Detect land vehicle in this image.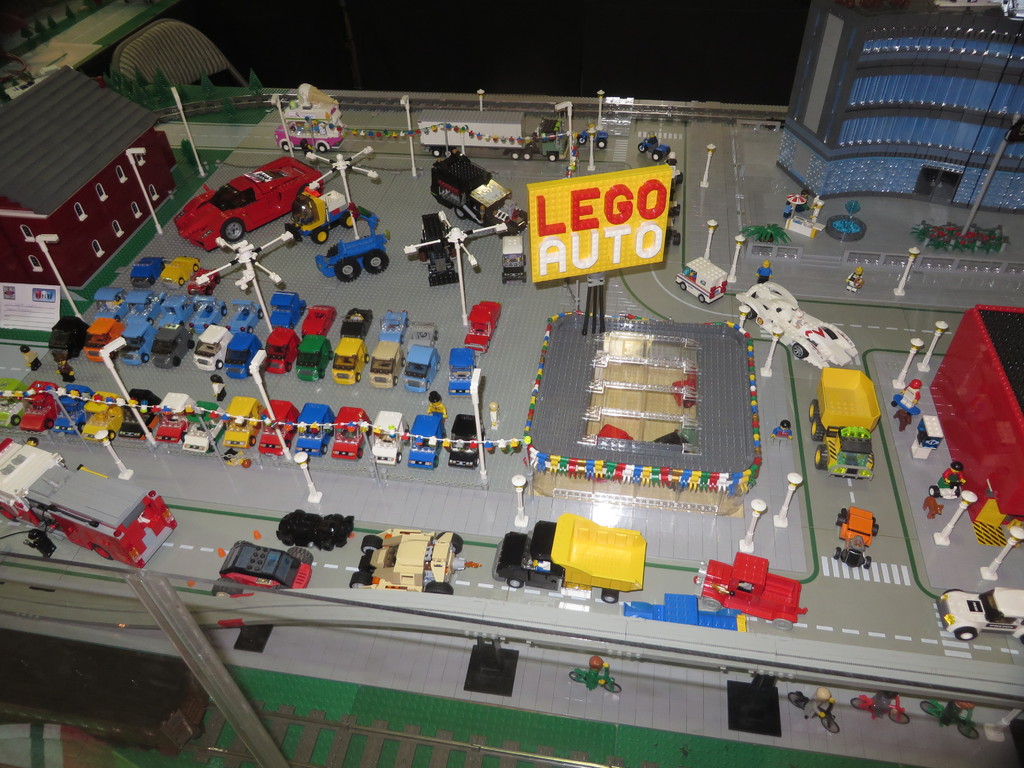
Detection: x1=380 y1=310 x2=412 y2=339.
